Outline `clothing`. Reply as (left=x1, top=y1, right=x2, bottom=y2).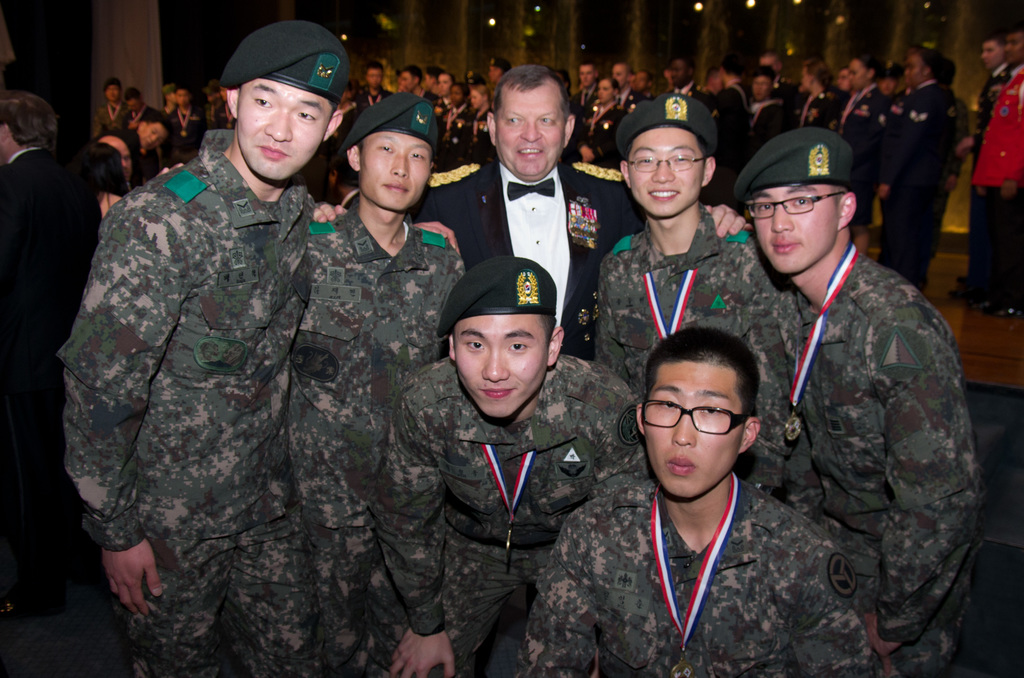
(left=831, top=87, right=898, bottom=257).
